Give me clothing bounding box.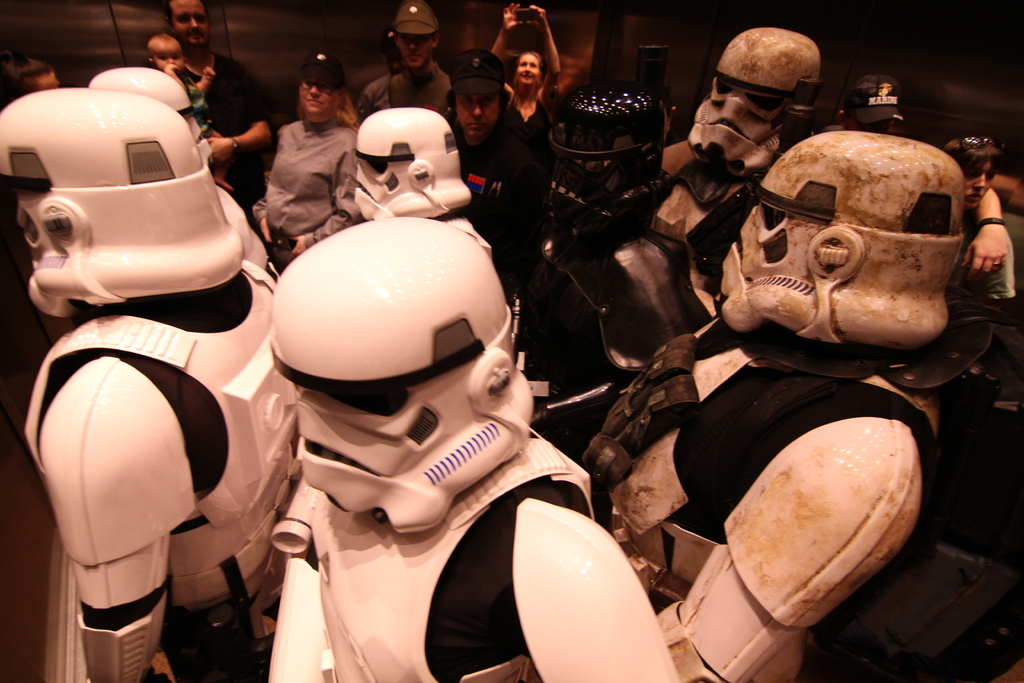
crop(246, 99, 354, 245).
